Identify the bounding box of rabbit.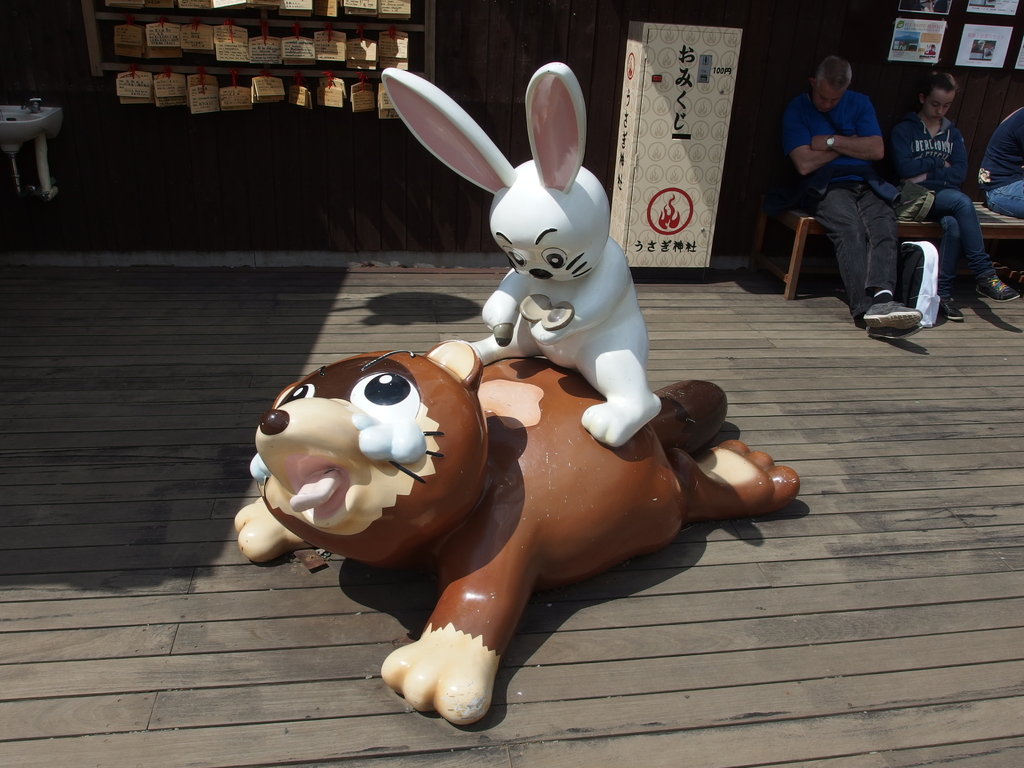
382/61/664/452.
